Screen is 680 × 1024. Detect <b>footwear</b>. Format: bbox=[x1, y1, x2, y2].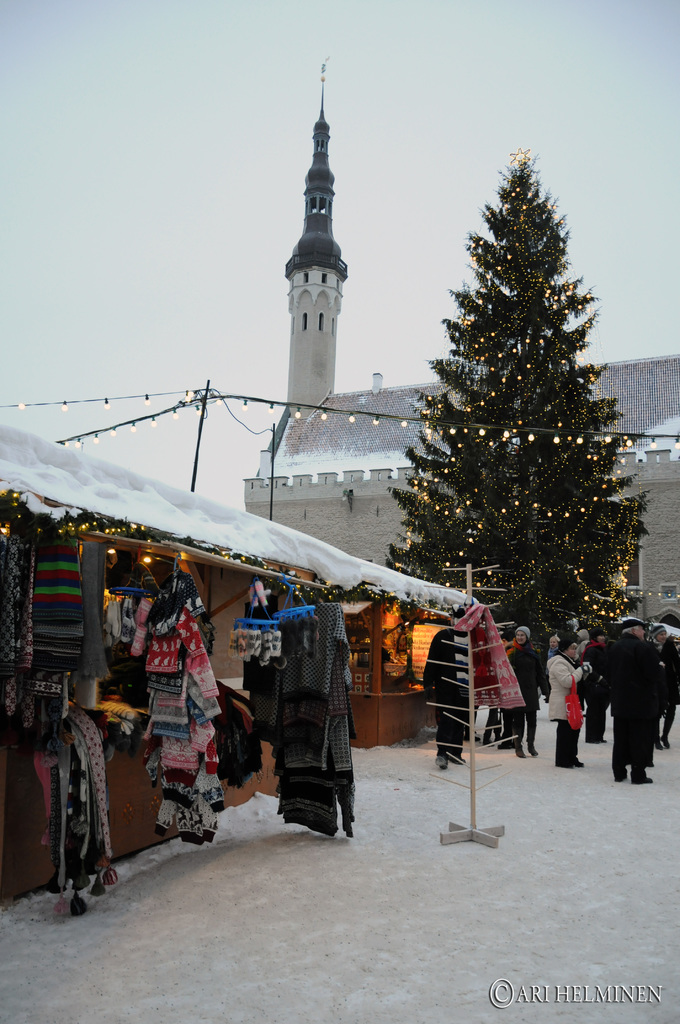
bbox=[565, 762, 574, 771].
